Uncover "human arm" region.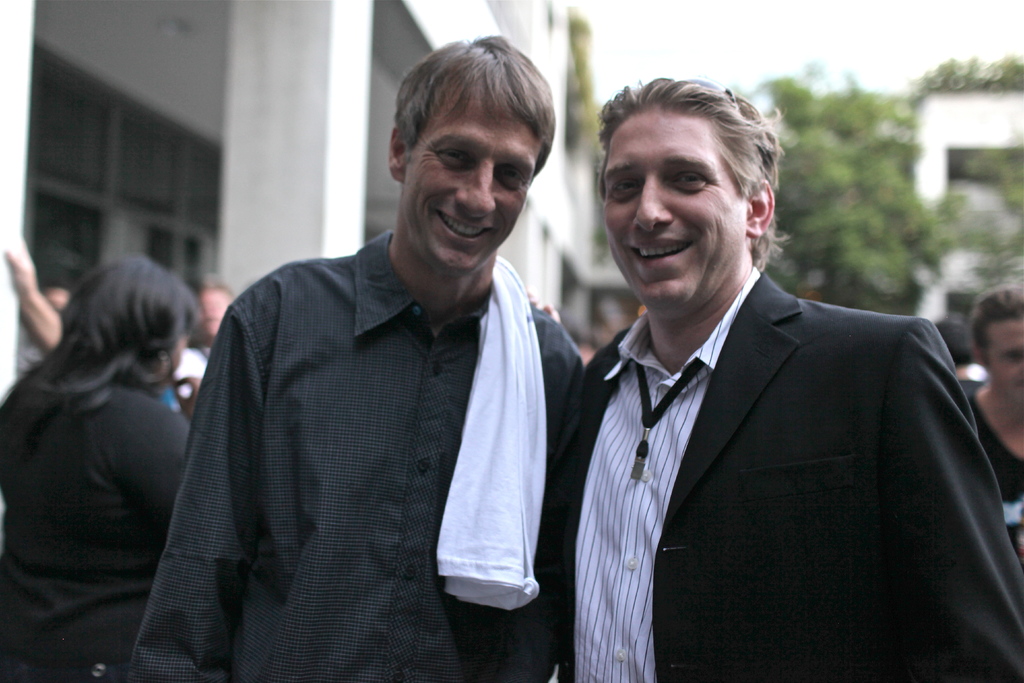
Uncovered: <box>545,406,576,682</box>.
